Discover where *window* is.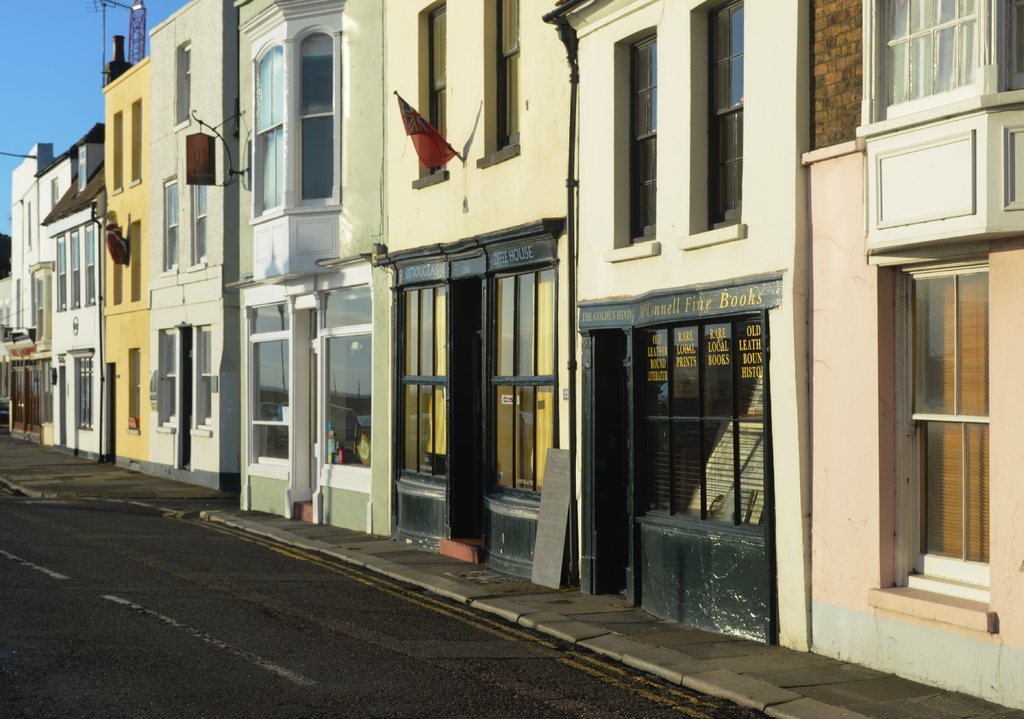
Discovered at crop(473, 0, 521, 169).
